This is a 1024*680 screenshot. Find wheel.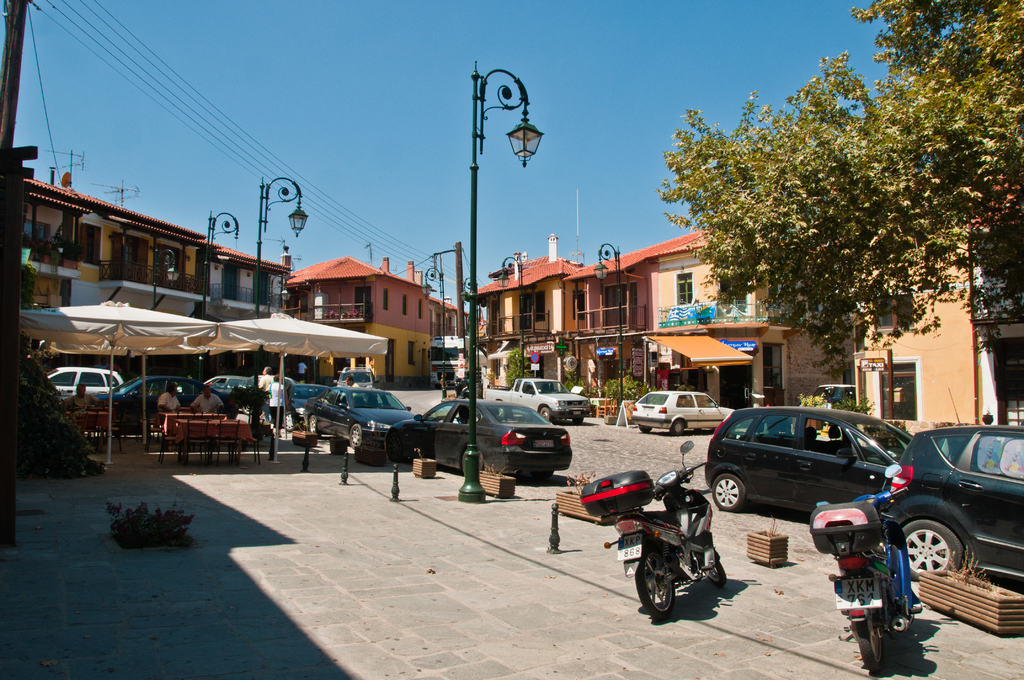
Bounding box: BBox(632, 544, 676, 620).
